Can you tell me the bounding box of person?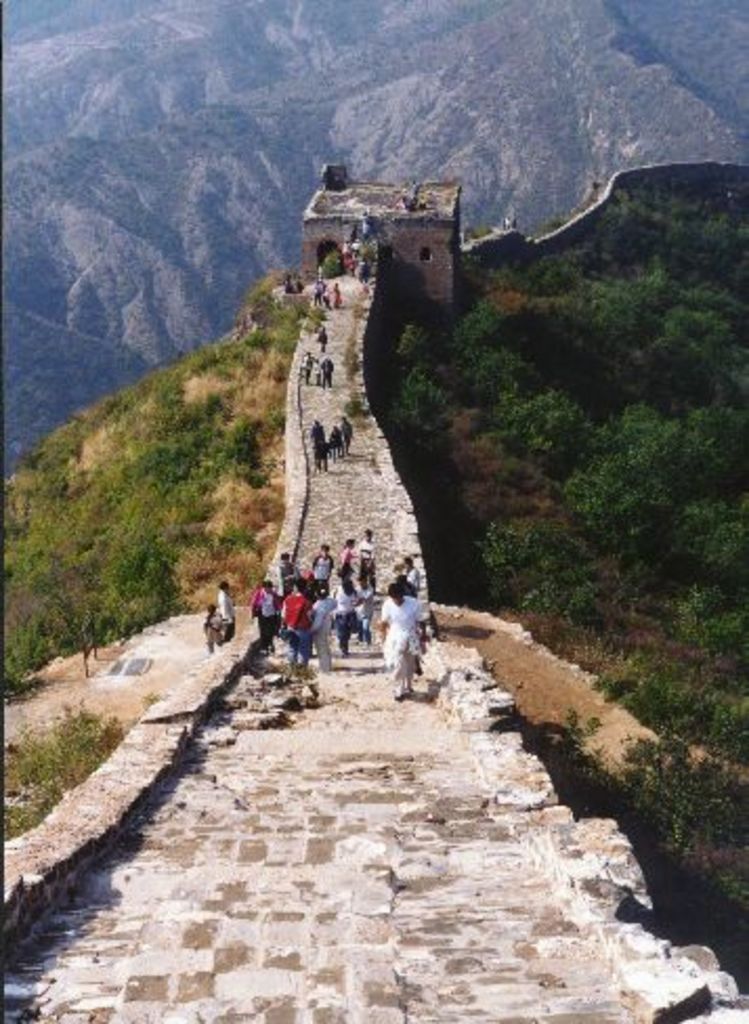
331:281:340:311.
